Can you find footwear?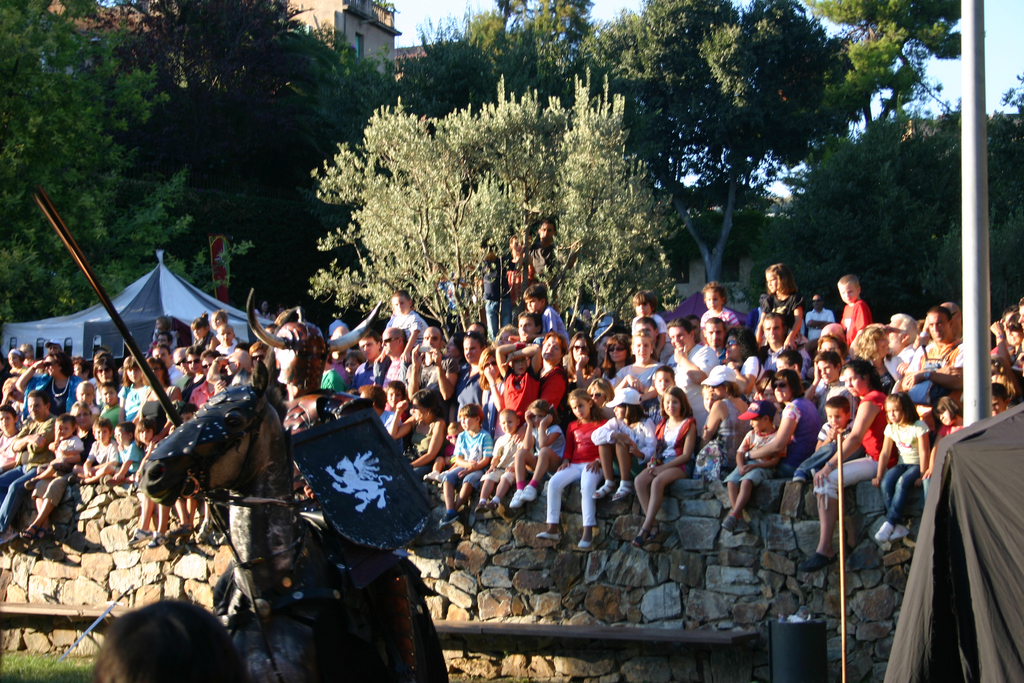
Yes, bounding box: pyautogui.locateOnScreen(520, 483, 536, 503).
